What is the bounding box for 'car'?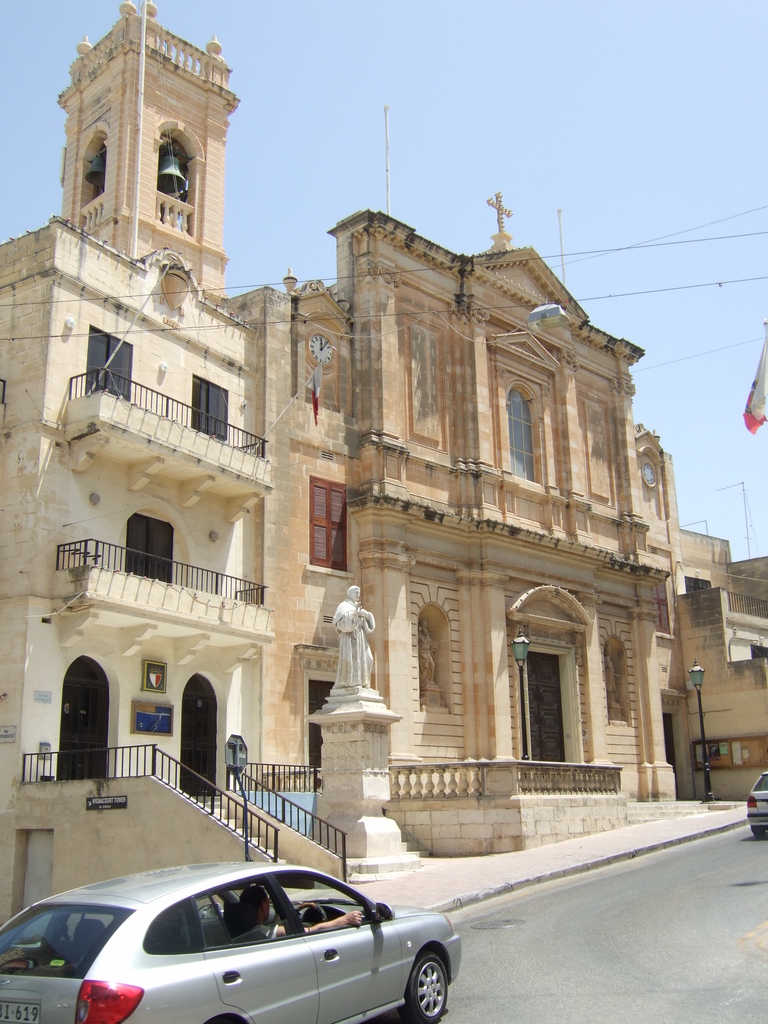
bbox(0, 861, 464, 1023).
